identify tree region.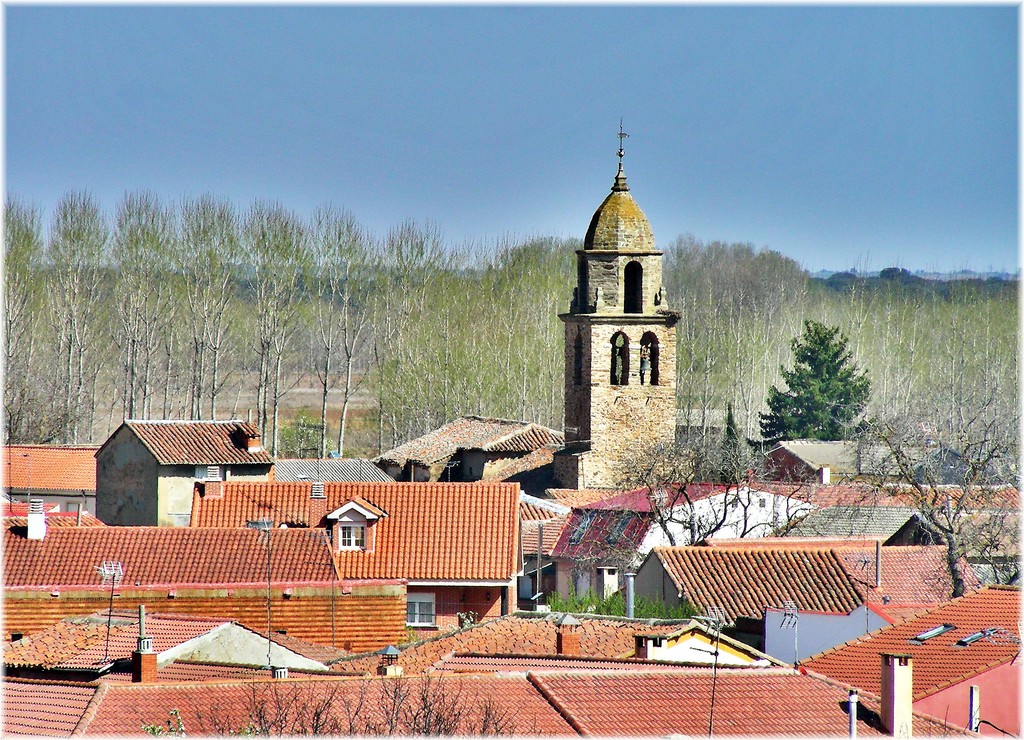
Region: <box>751,314,868,446</box>.
